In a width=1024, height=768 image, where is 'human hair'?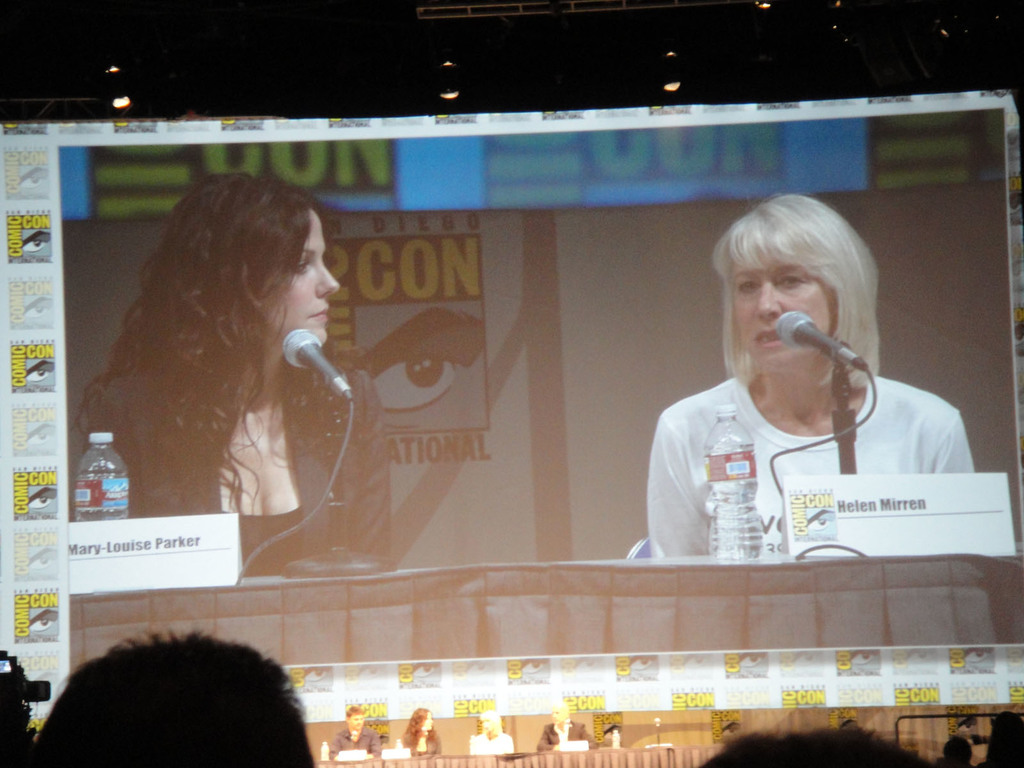
(left=75, top=168, right=329, bottom=518).
